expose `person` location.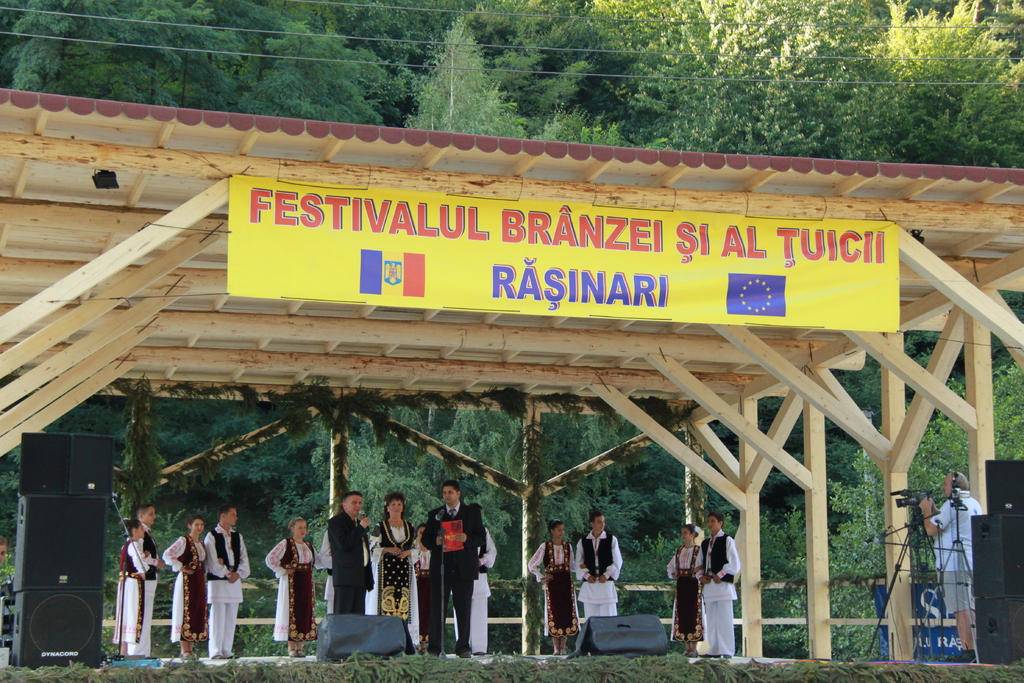
Exposed at [left=580, top=506, right=627, bottom=623].
